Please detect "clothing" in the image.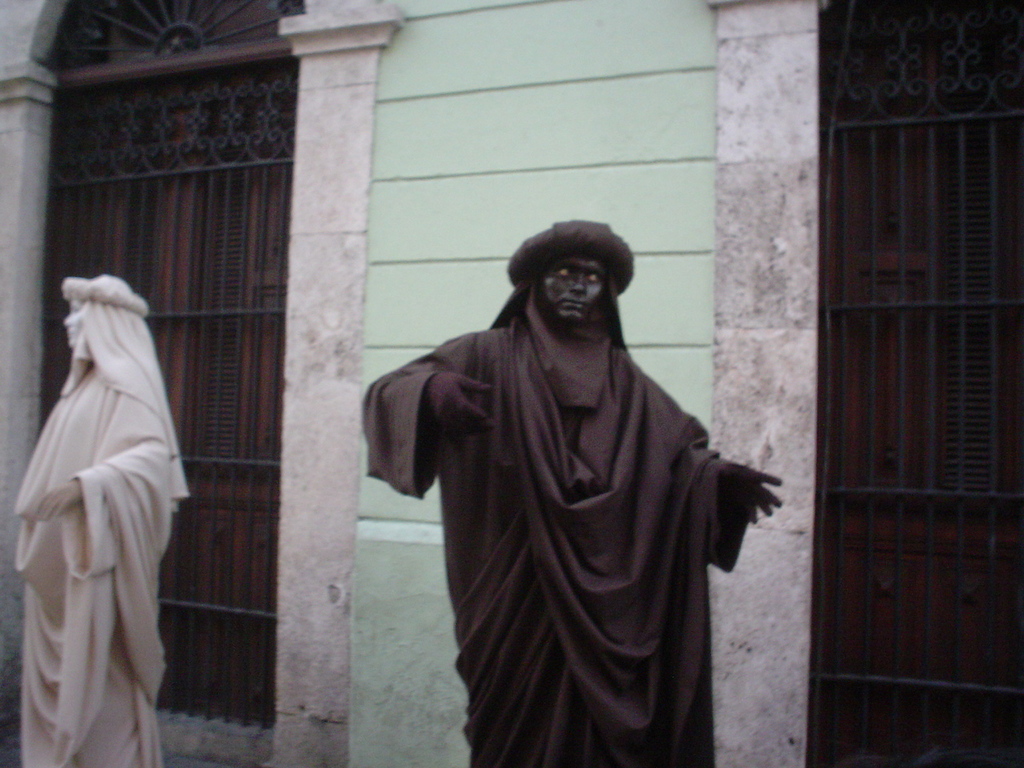
locate(372, 259, 768, 748).
